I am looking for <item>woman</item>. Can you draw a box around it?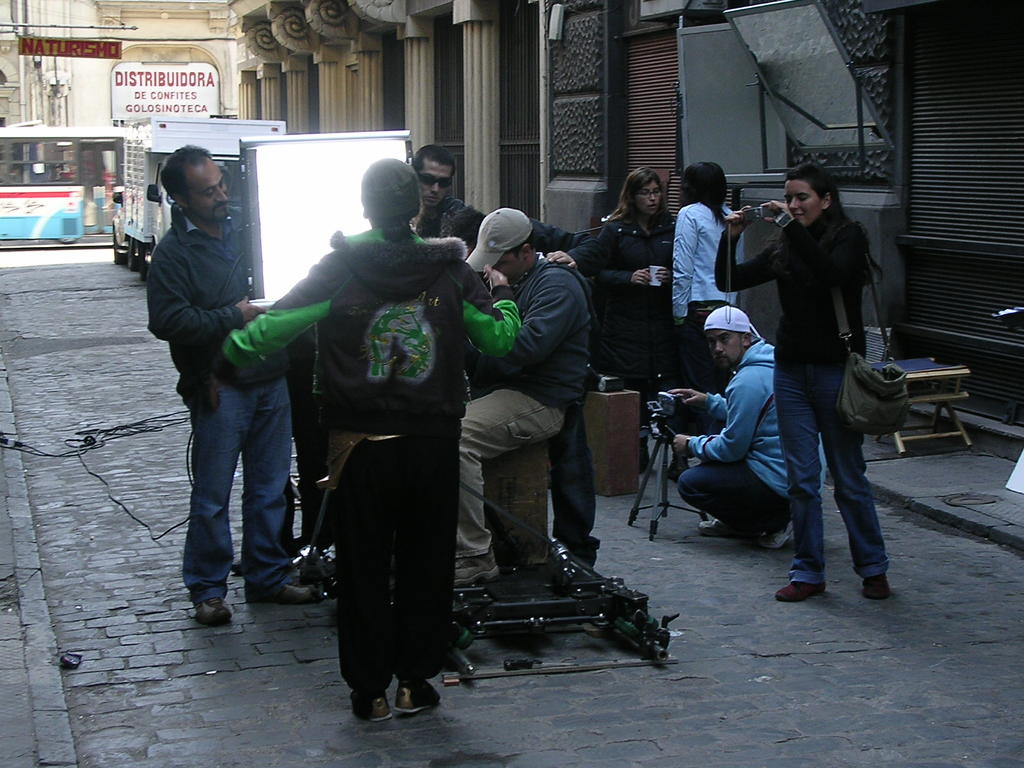
Sure, the bounding box is [669, 160, 747, 431].
